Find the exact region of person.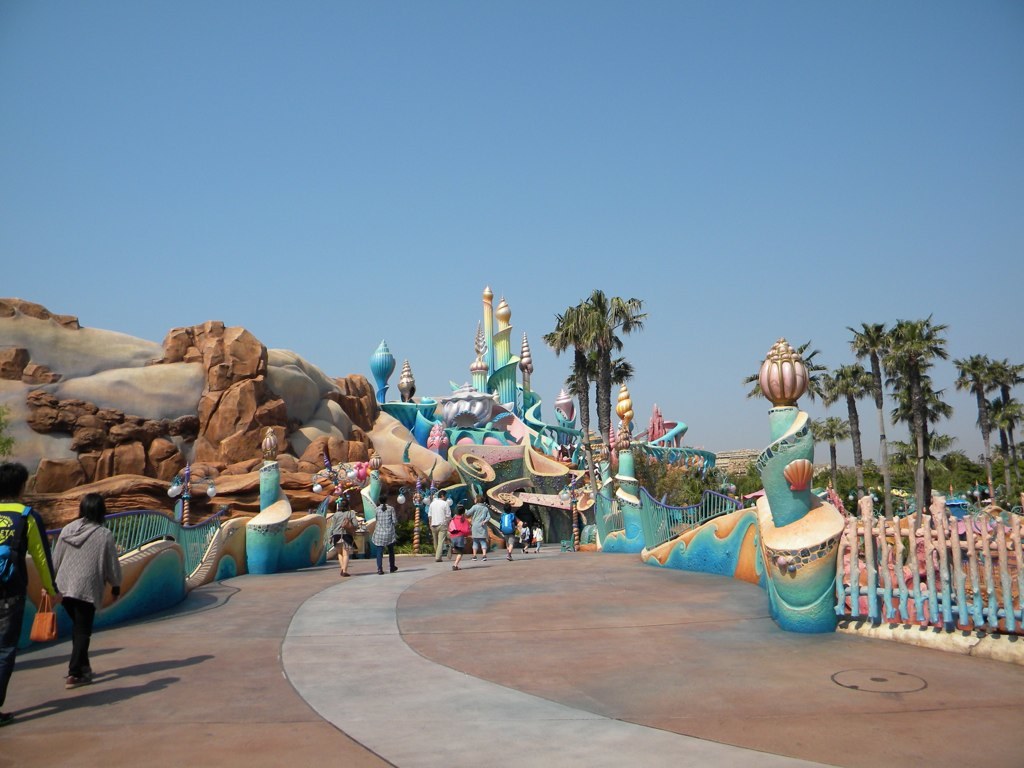
Exact region: 520:520:534:556.
